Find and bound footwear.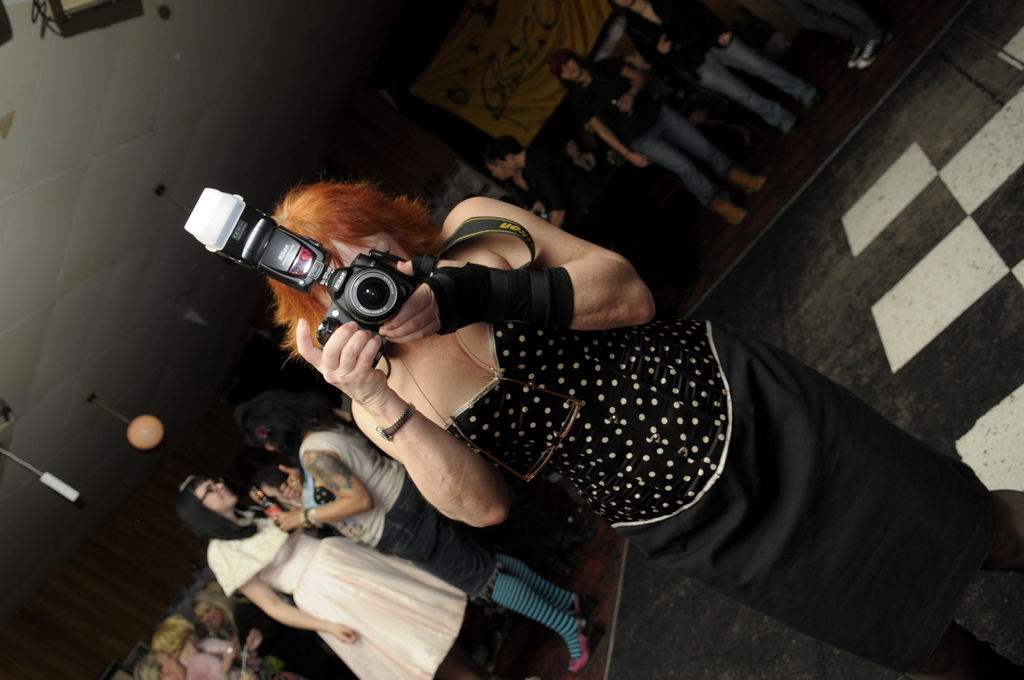
Bound: 712 199 749 227.
